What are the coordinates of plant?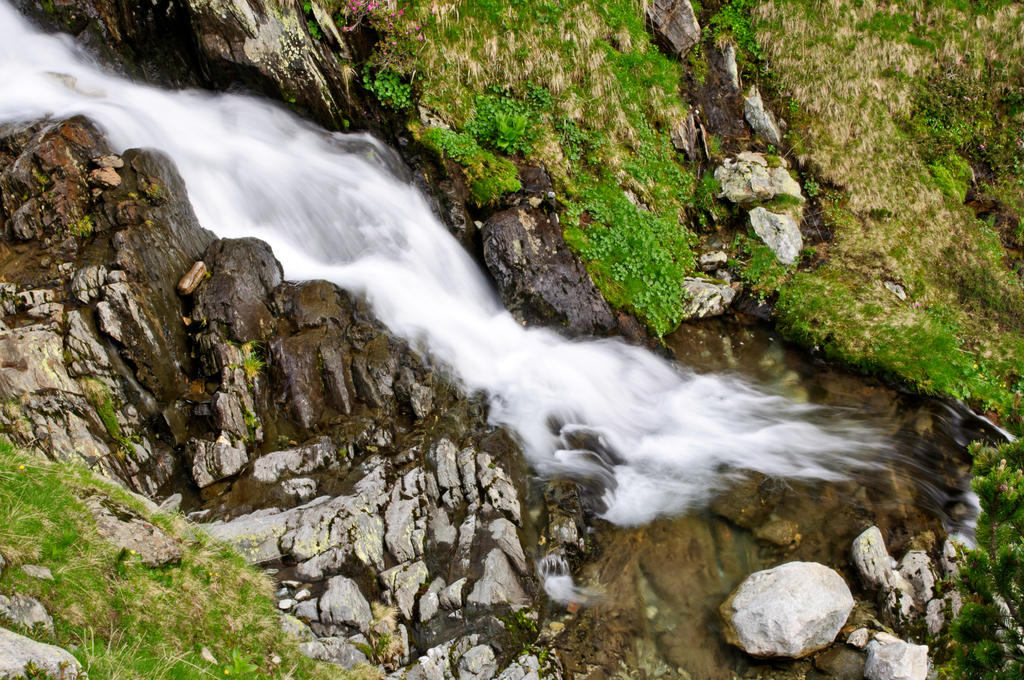
locate(868, 19, 938, 51).
